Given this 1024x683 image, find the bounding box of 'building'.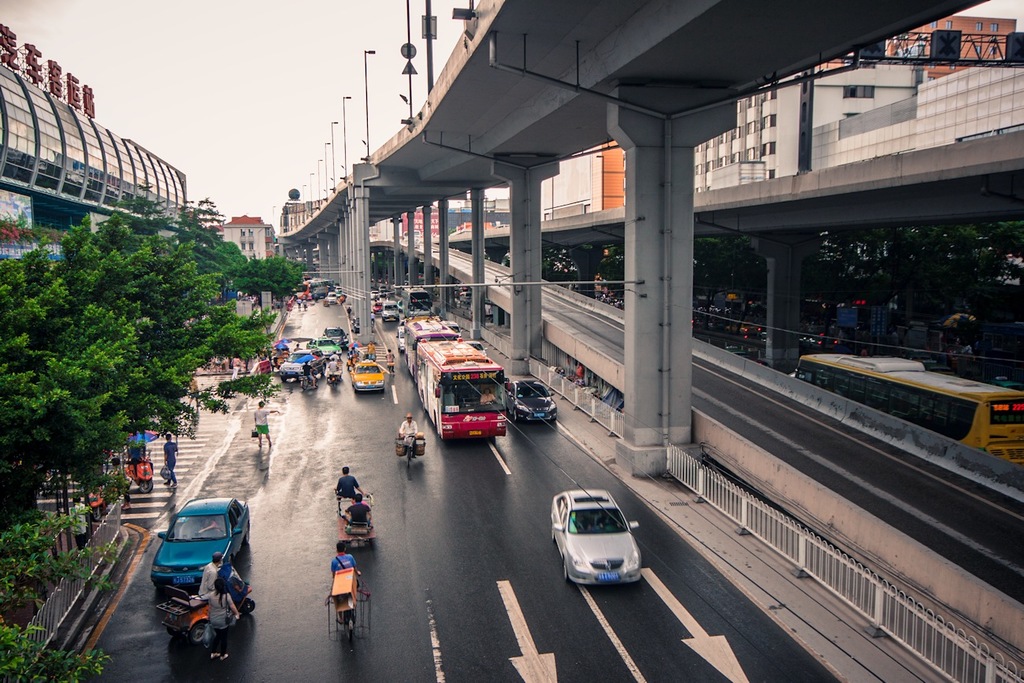
<box>446,188,513,232</box>.
